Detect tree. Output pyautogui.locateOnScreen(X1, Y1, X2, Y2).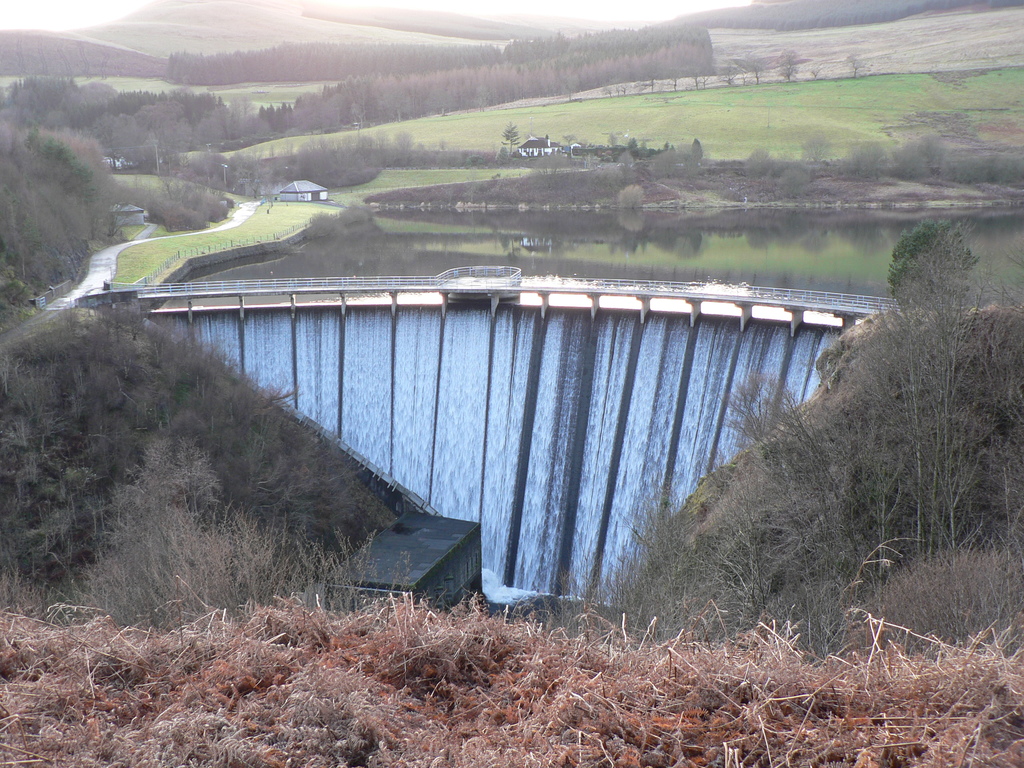
pyautogui.locateOnScreen(498, 118, 522, 157).
